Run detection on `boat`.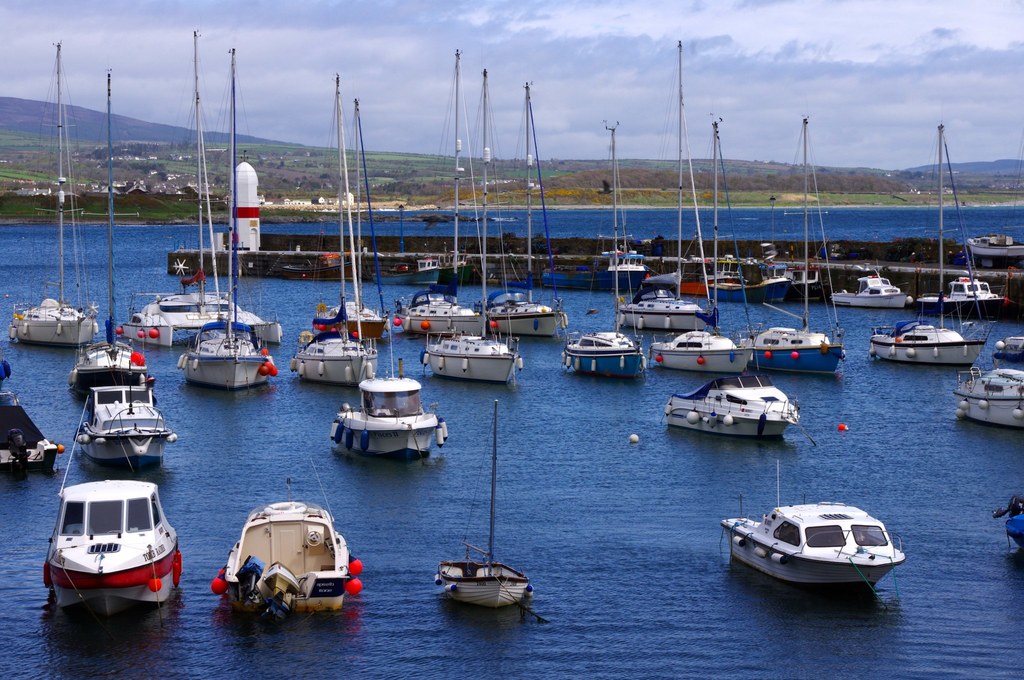
Result: Rect(724, 499, 917, 597).
